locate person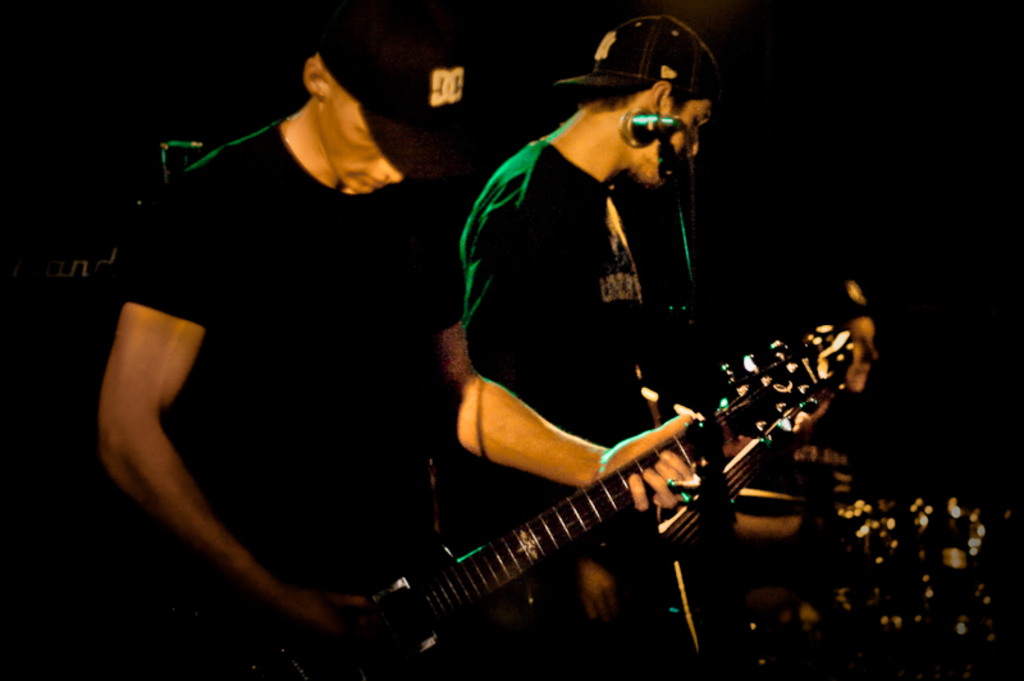
box(90, 12, 700, 680)
